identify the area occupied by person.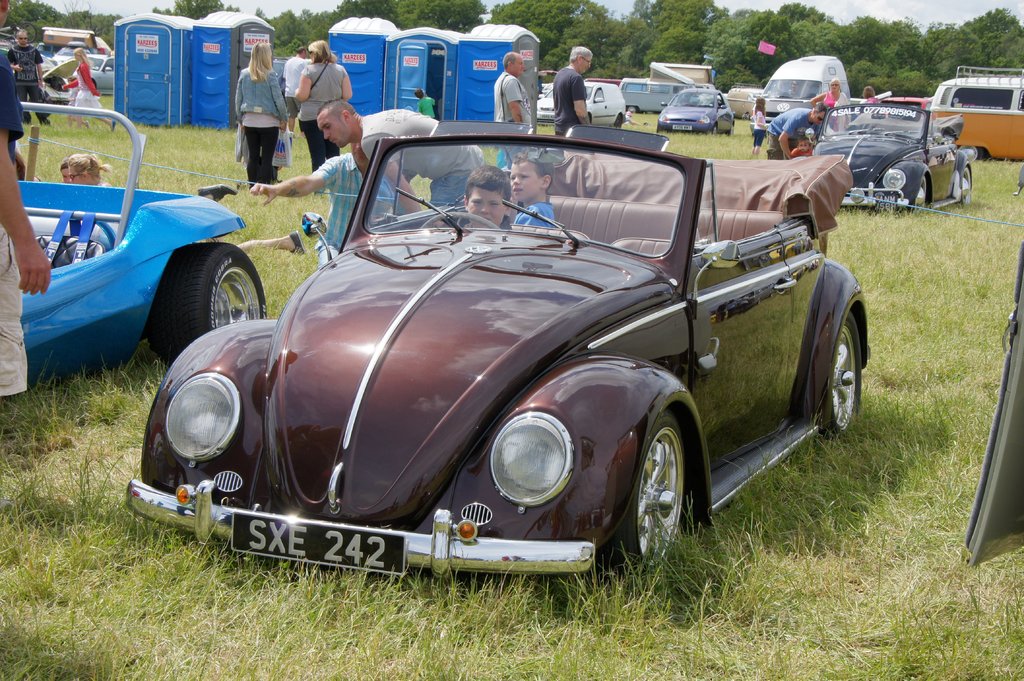
Area: rect(554, 43, 589, 147).
